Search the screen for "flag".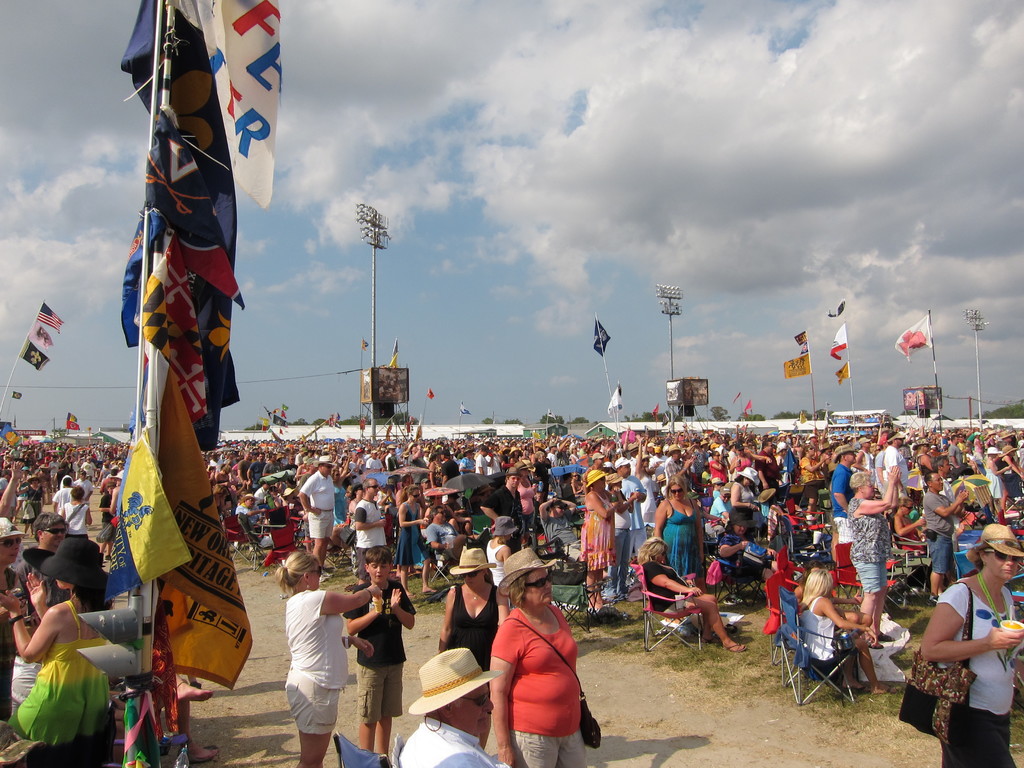
Found at l=796, t=407, r=810, b=420.
